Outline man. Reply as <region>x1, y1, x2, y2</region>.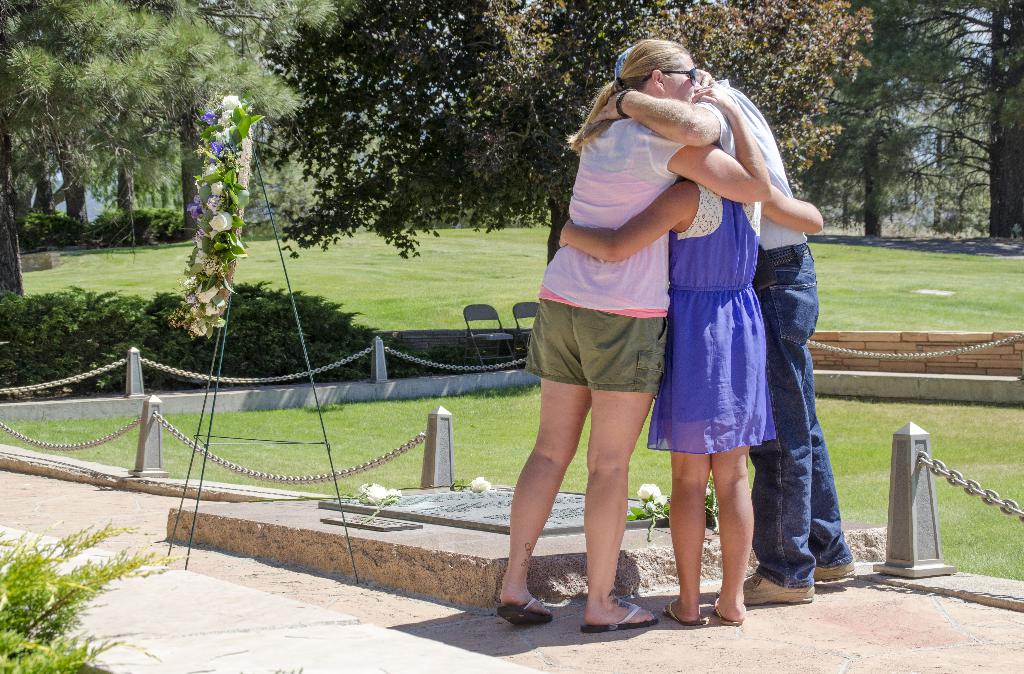
<region>589, 42, 854, 607</region>.
